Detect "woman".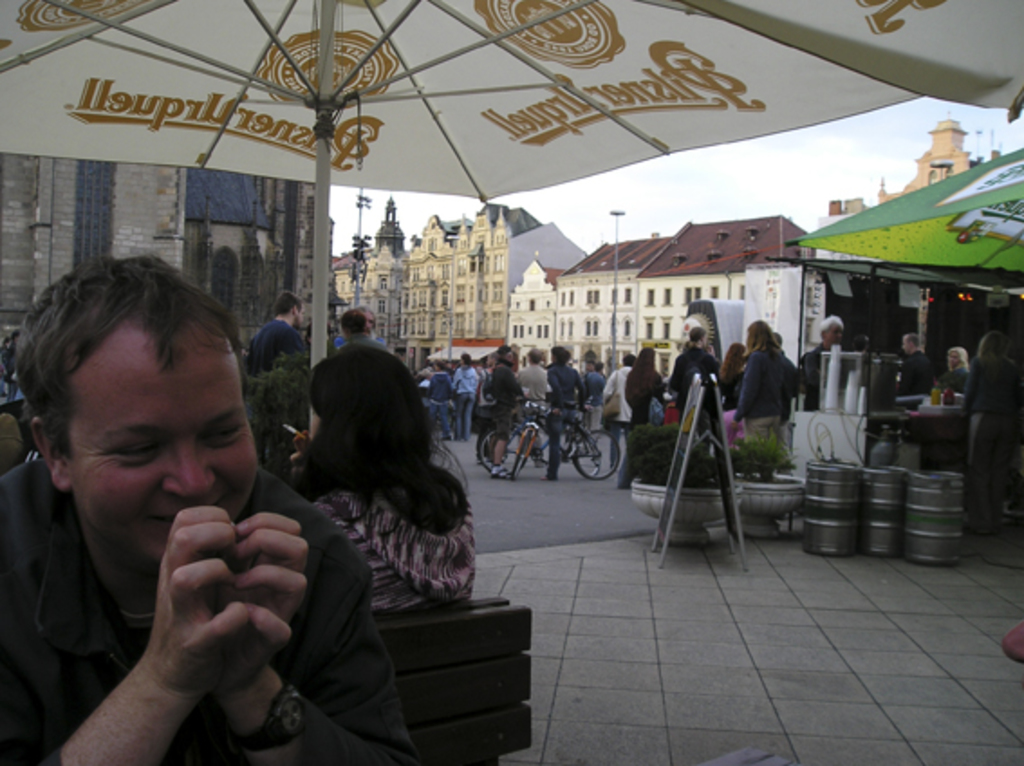
Detected at left=542, top=347, right=587, bottom=477.
